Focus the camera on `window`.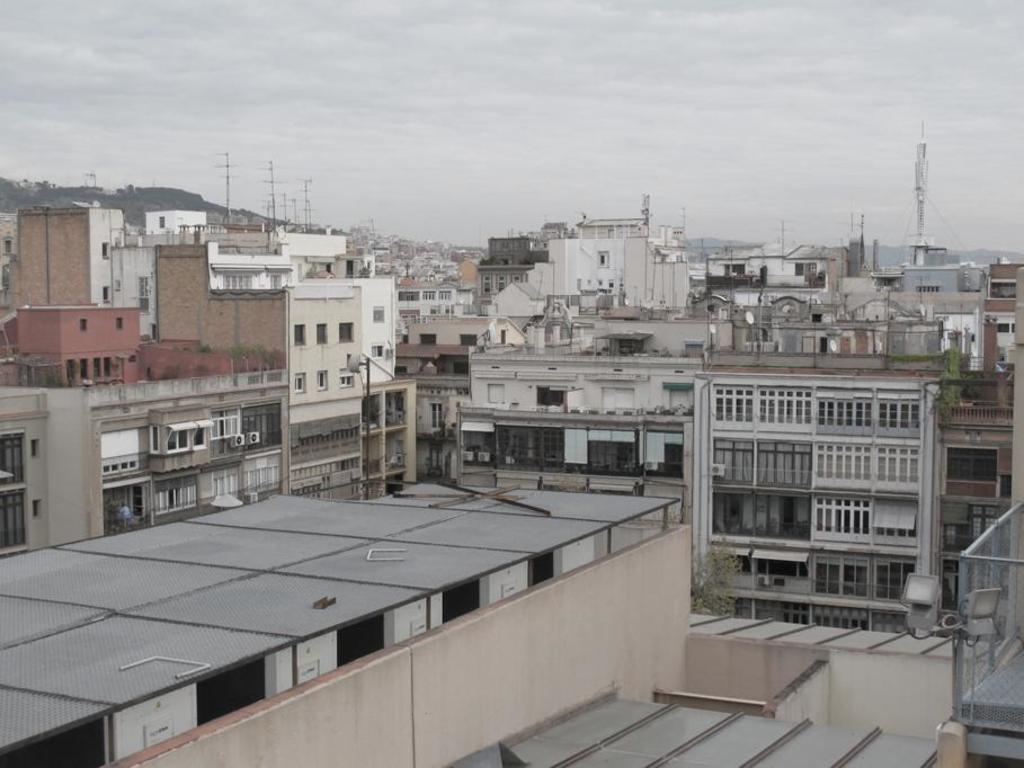
Focus region: BBox(314, 365, 330, 393).
